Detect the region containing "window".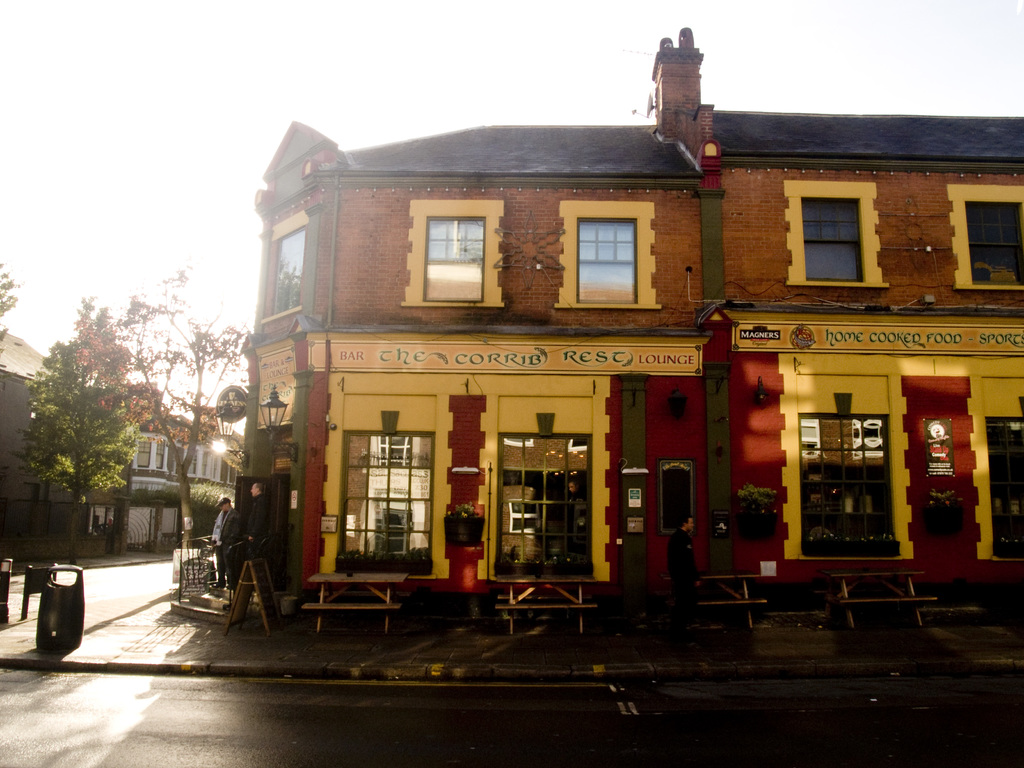
select_region(133, 437, 149, 473).
